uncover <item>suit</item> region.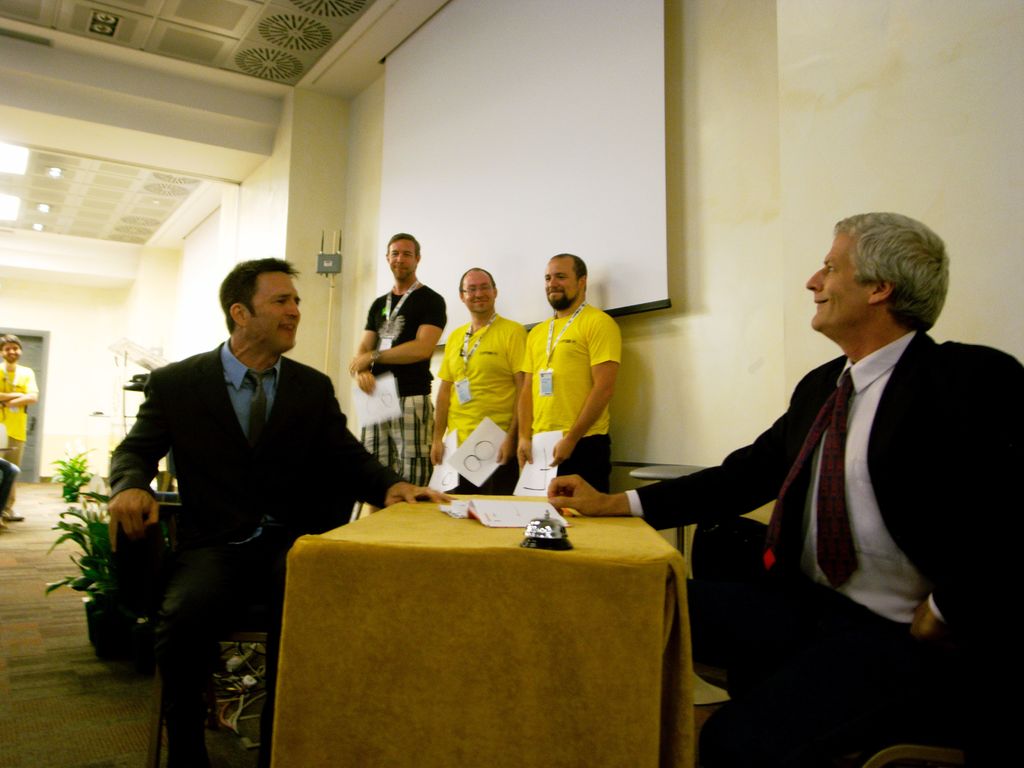
Uncovered: bbox=(98, 269, 392, 730).
